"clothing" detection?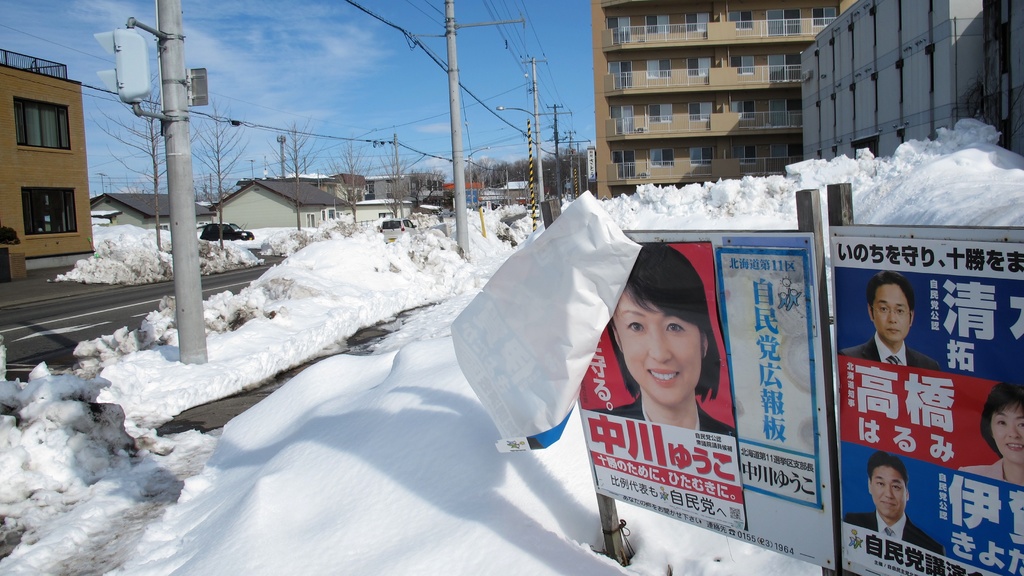
select_region(842, 504, 943, 555)
